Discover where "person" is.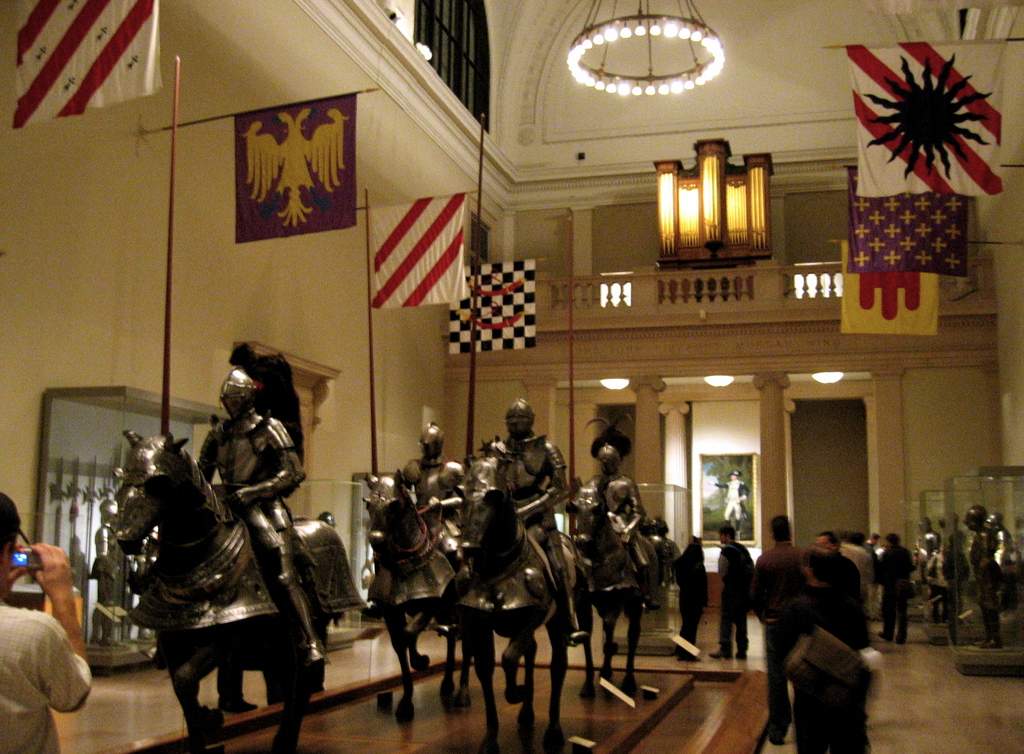
Discovered at (0, 491, 94, 753).
